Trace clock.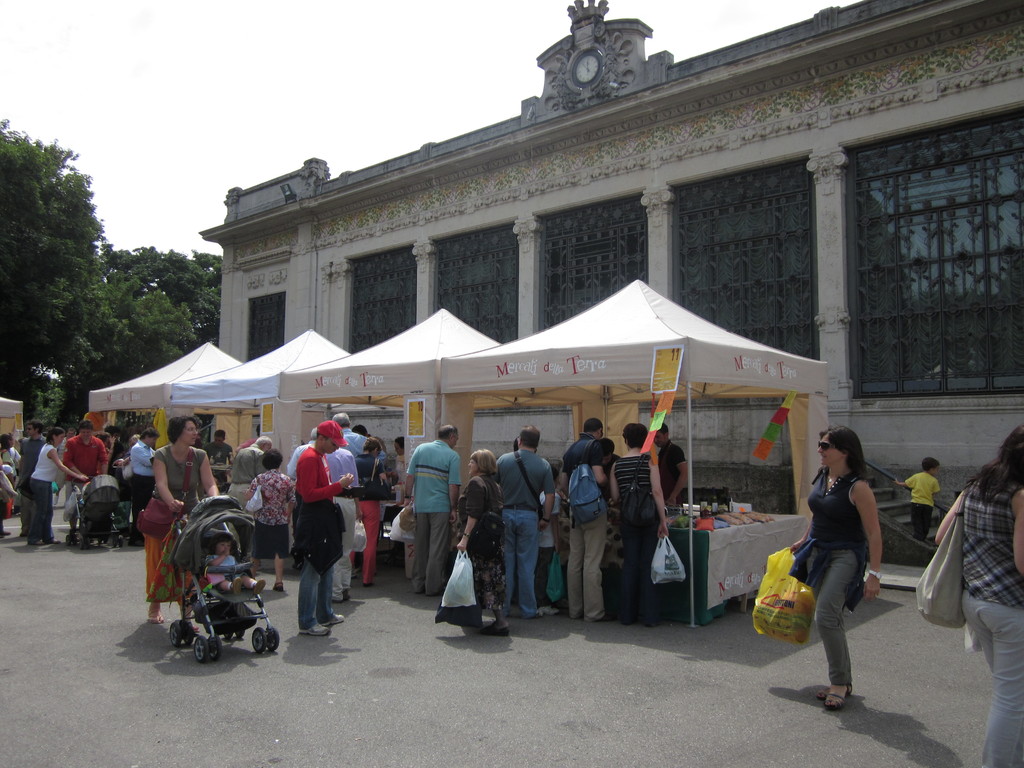
Traced to x1=568, y1=51, x2=605, y2=86.
